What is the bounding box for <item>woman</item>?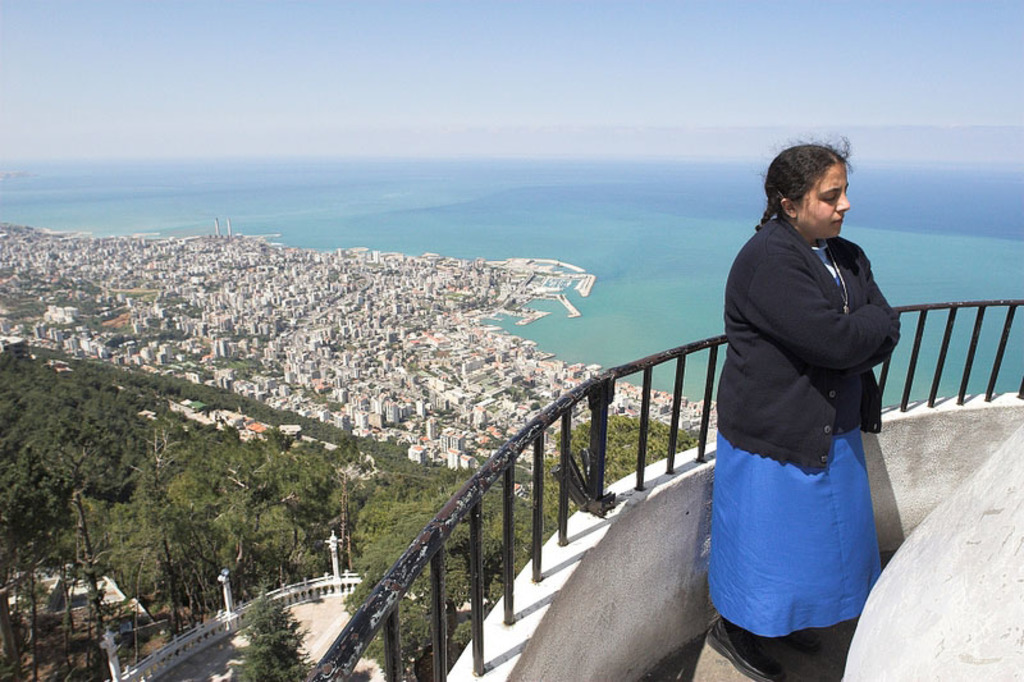
<bbox>698, 132, 922, 681</bbox>.
